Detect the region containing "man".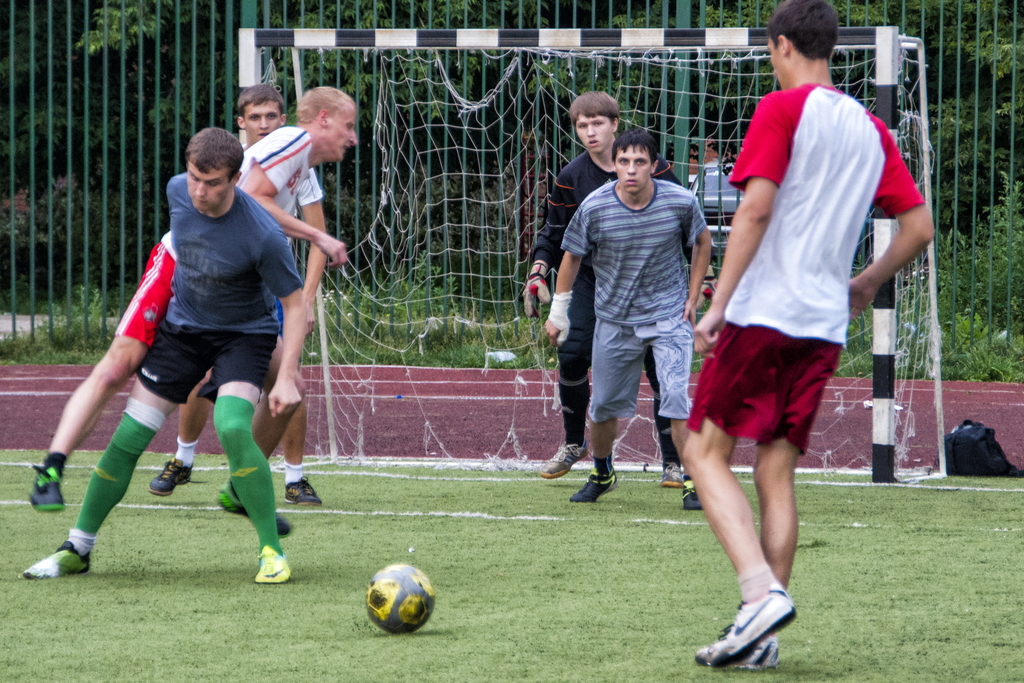
pyautogui.locateOnScreen(24, 84, 356, 531).
